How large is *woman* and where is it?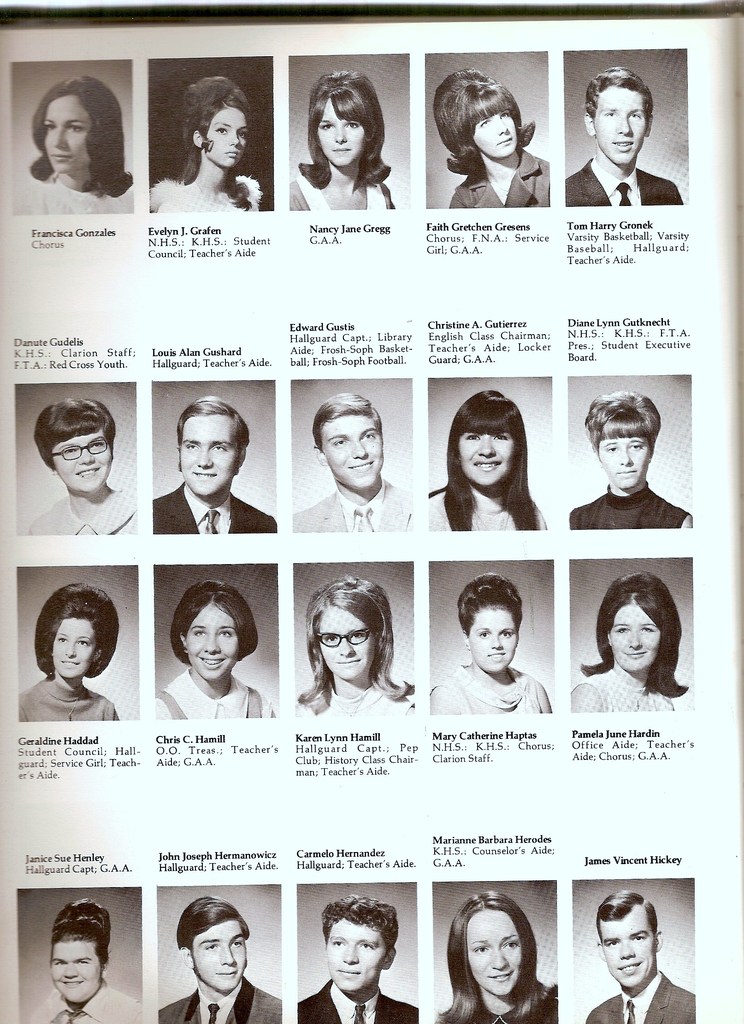
Bounding box: x1=23 y1=900 x2=138 y2=1023.
